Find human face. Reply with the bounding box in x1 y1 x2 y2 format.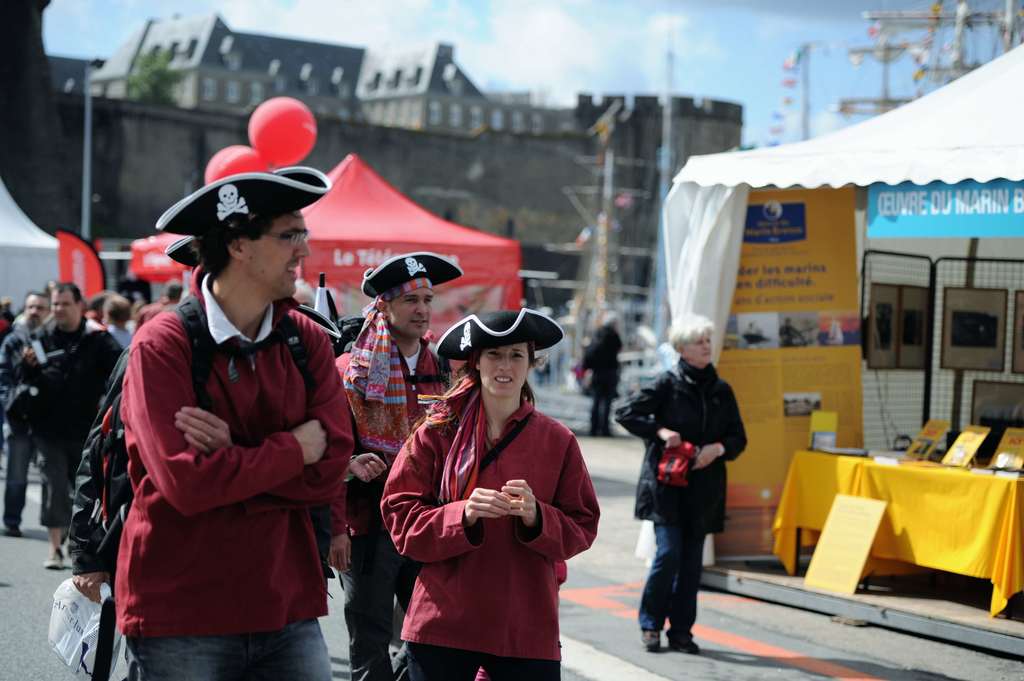
23 295 47 328.
